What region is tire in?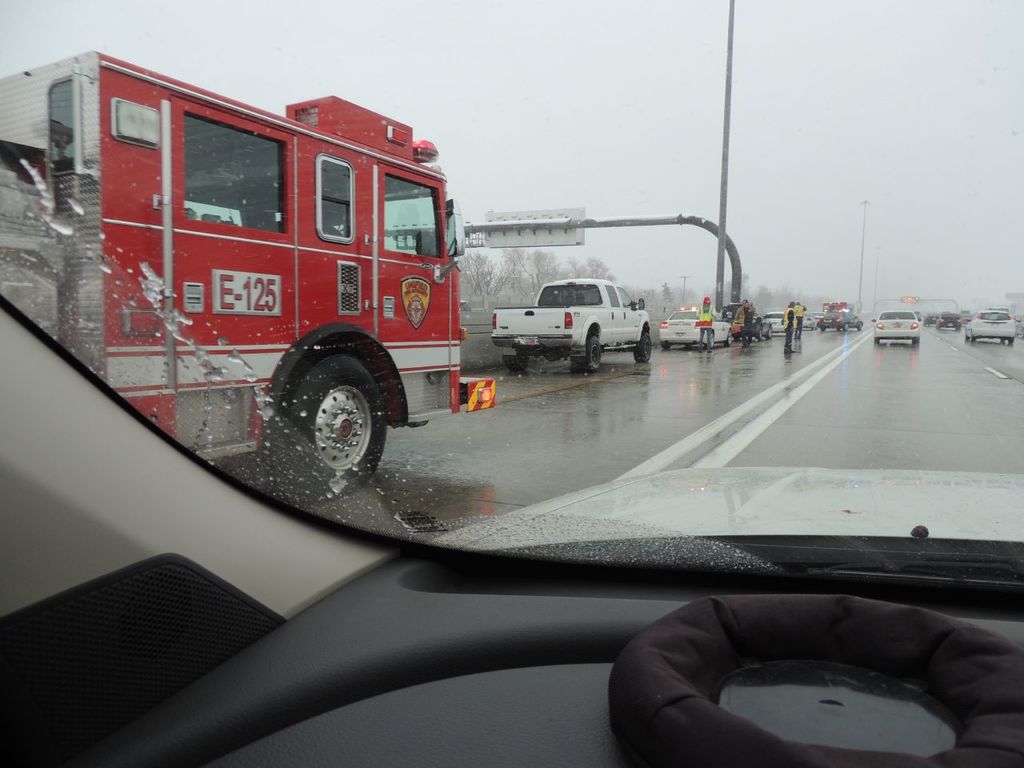
x1=634 y1=333 x2=654 y2=364.
